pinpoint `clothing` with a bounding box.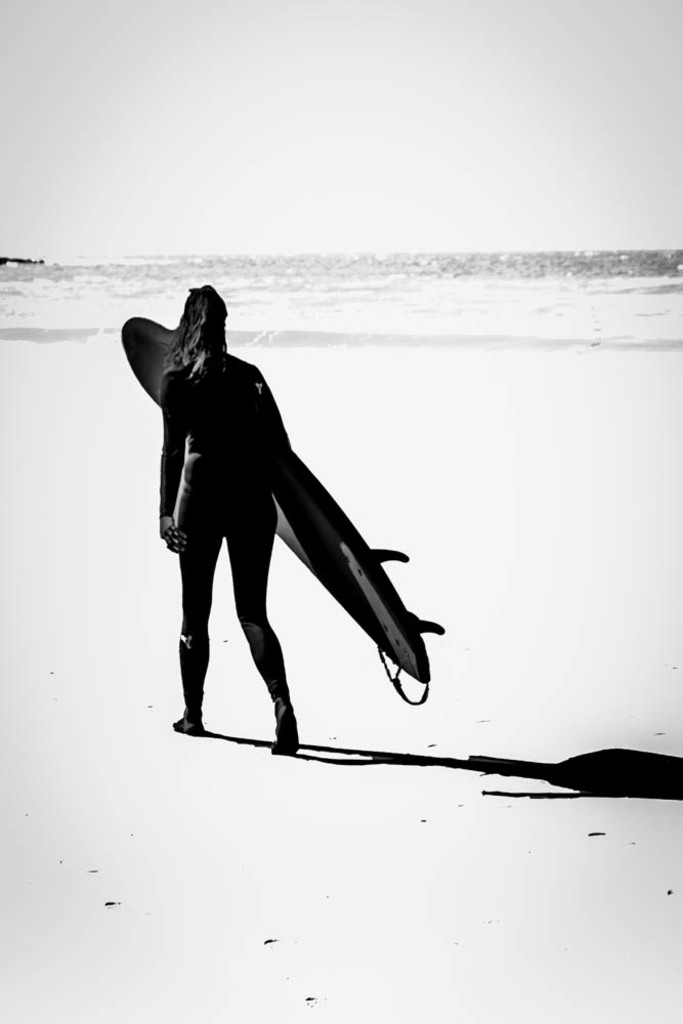
[left=172, top=366, right=302, bottom=753].
